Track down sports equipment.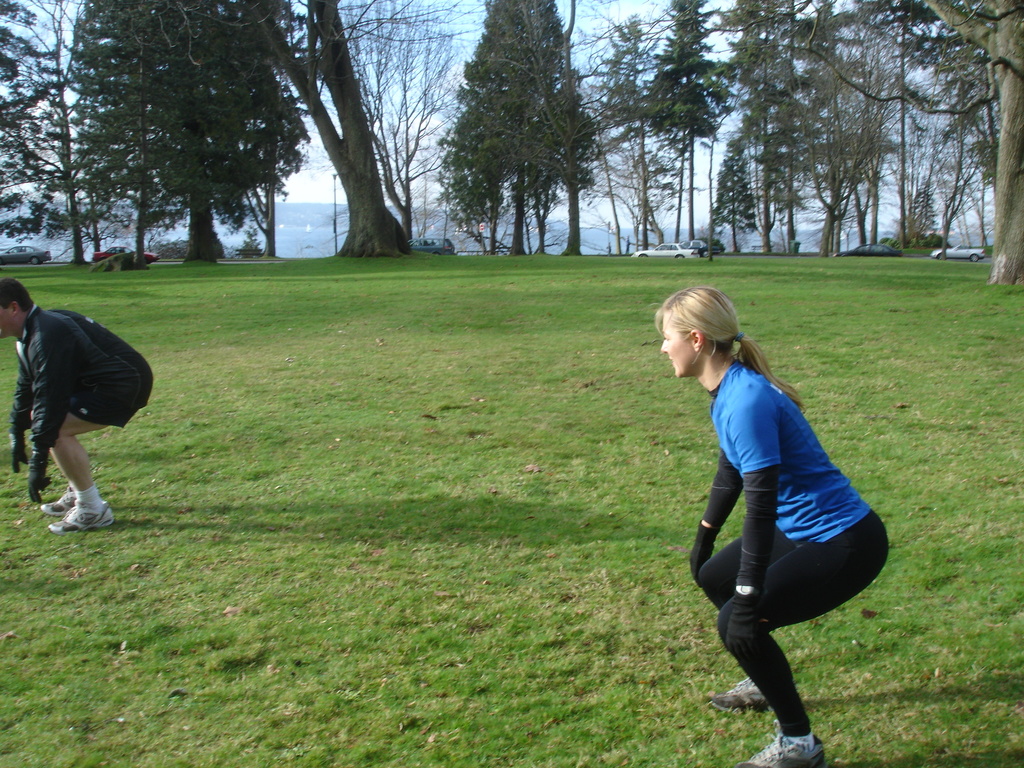
Tracked to {"x1": 38, "y1": 484, "x2": 81, "y2": 516}.
